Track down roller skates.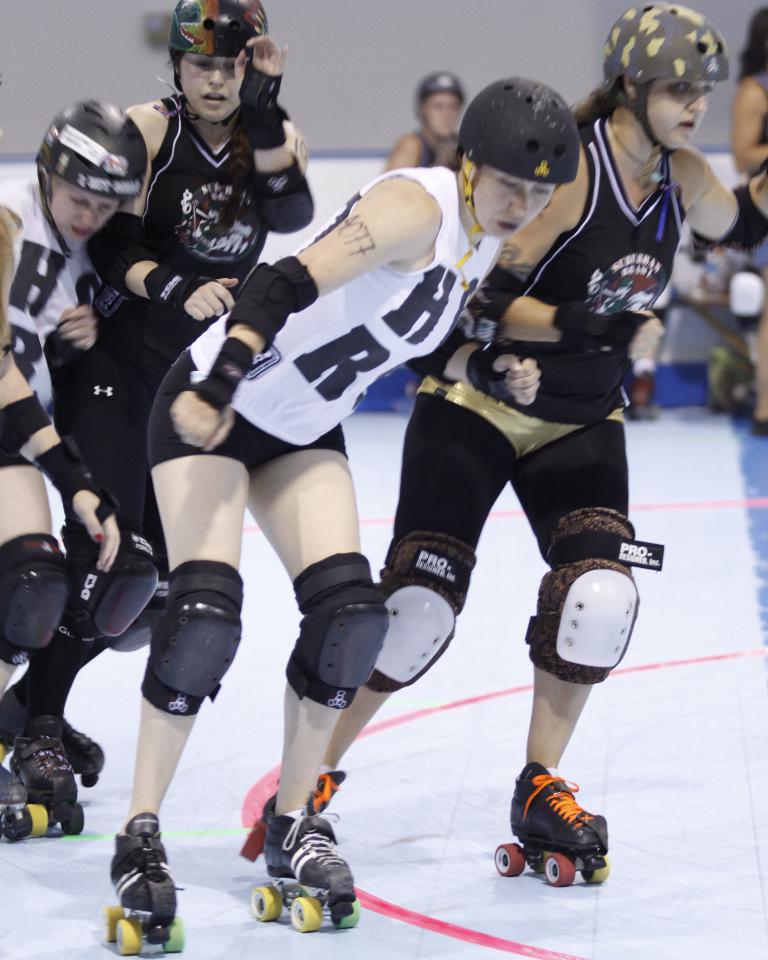
Tracked to 248/802/362/928.
